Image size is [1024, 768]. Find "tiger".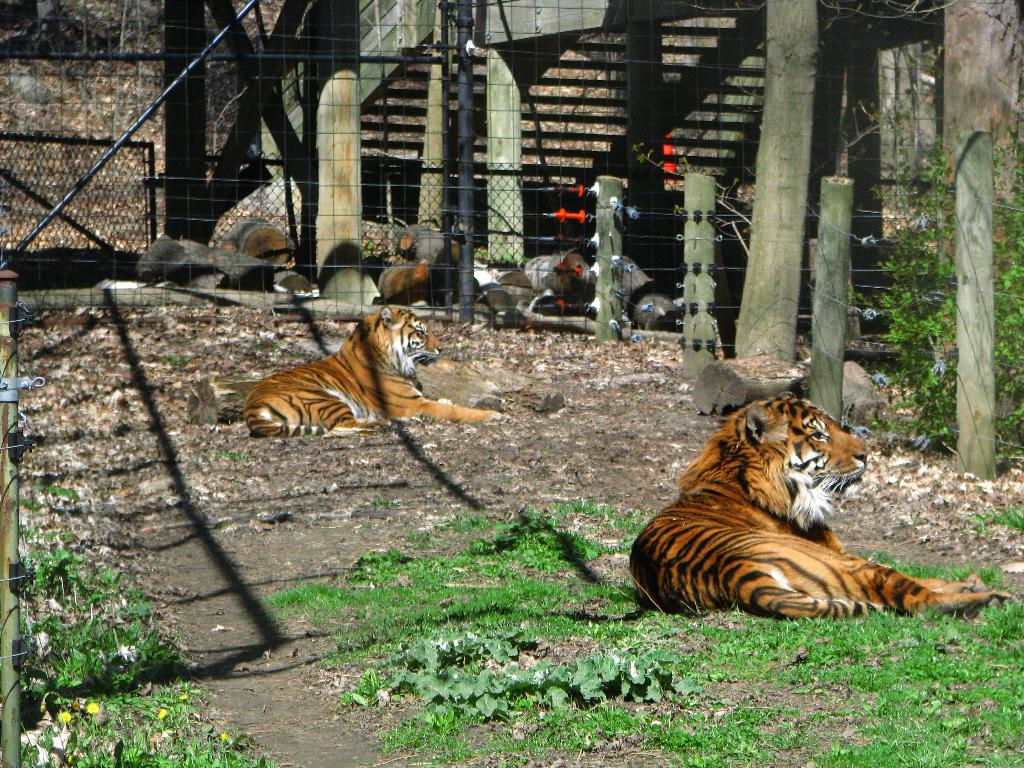
pyautogui.locateOnScreen(627, 389, 1004, 617).
